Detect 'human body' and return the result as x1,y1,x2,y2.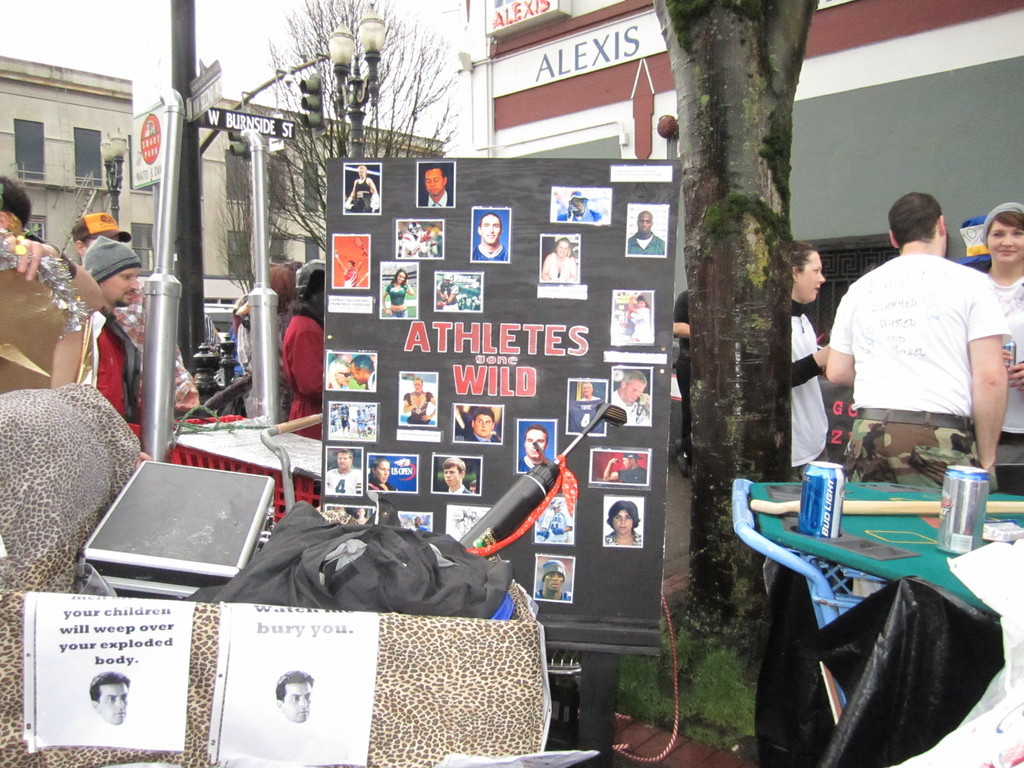
472,246,509,260.
